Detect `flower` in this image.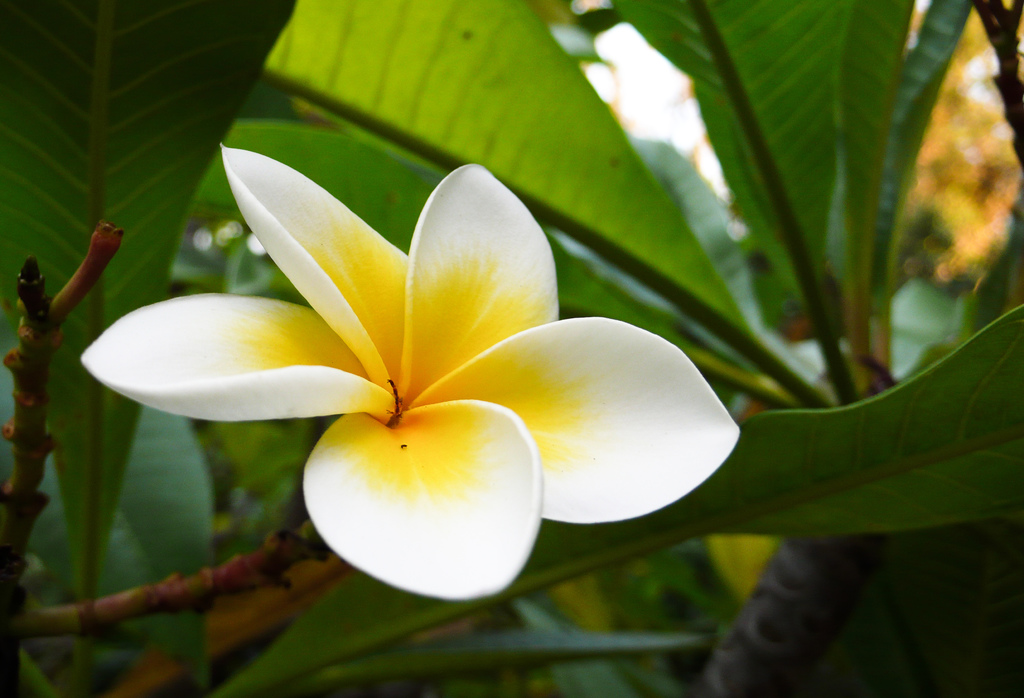
Detection: x1=79, y1=153, x2=748, y2=601.
